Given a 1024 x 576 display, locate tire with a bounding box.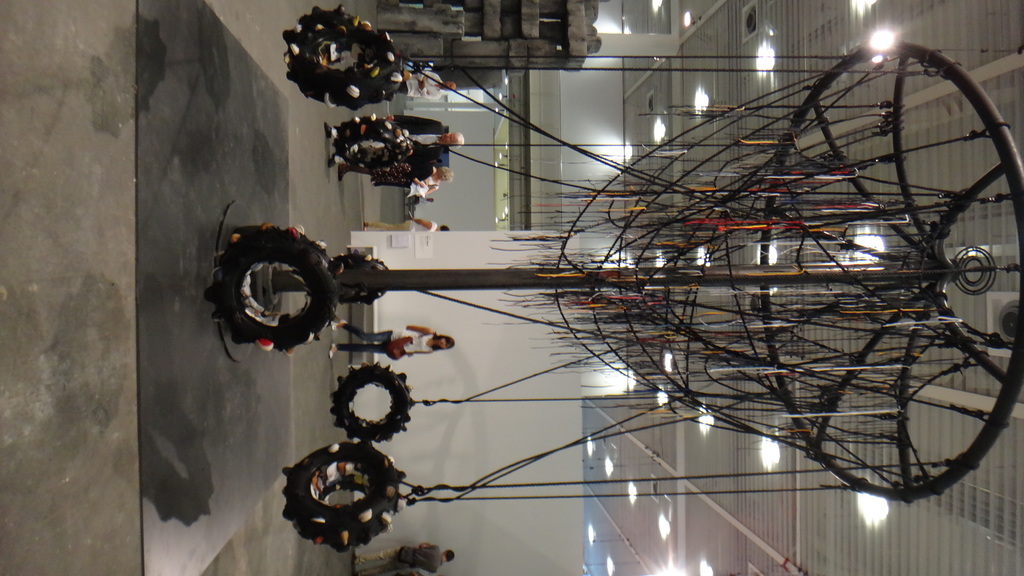
Located: <bbox>285, 1, 404, 109</bbox>.
